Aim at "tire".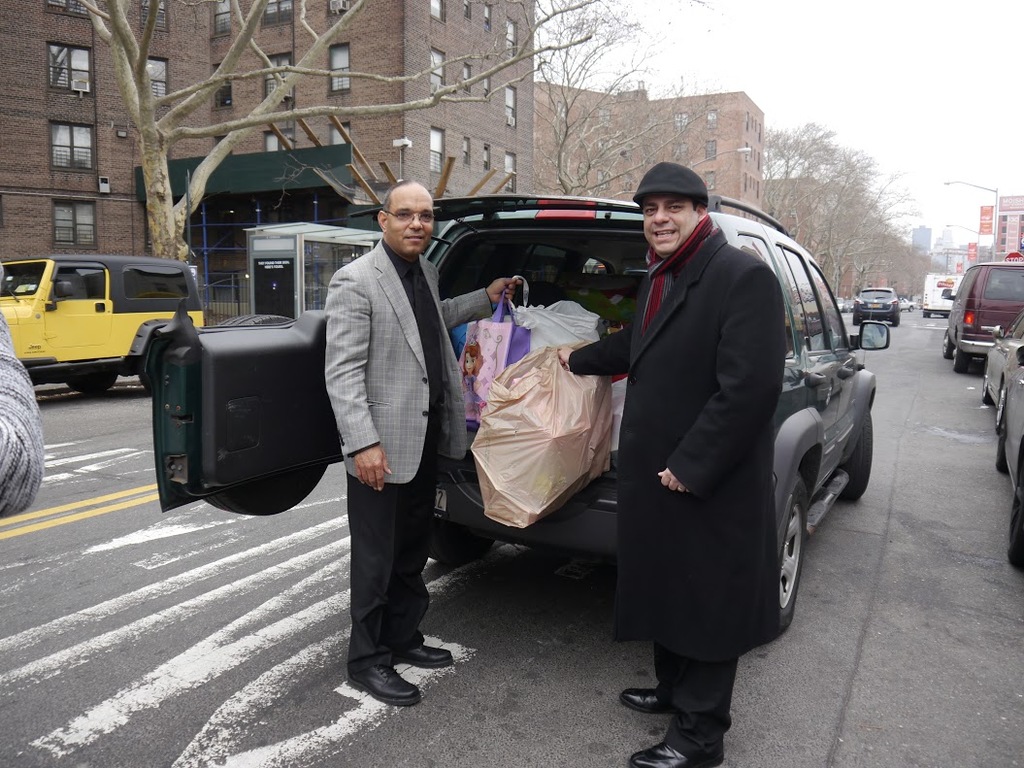
Aimed at select_region(834, 408, 874, 502).
